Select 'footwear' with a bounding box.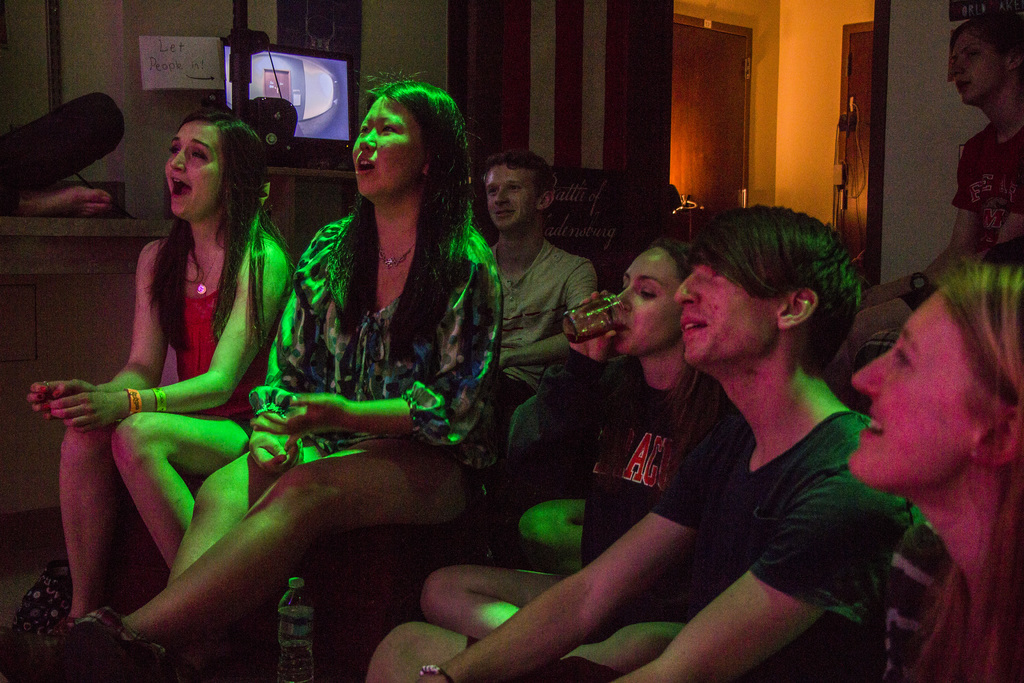
[left=56, top=606, right=160, bottom=682].
